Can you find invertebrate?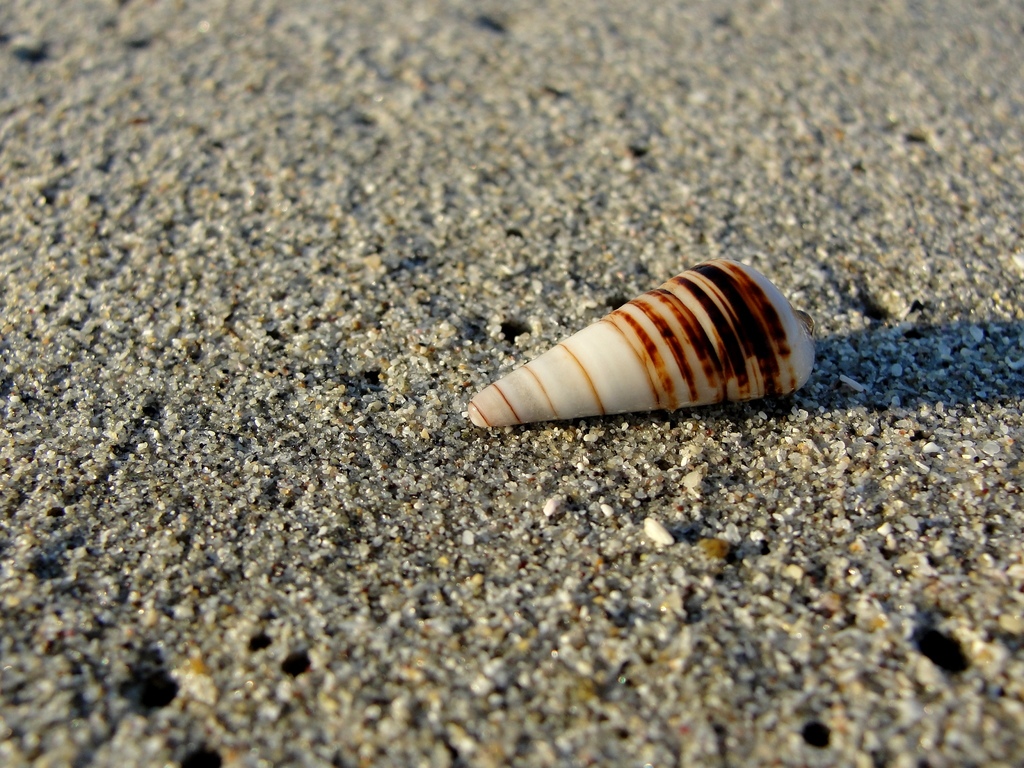
Yes, bounding box: x1=469 y1=259 x2=813 y2=435.
